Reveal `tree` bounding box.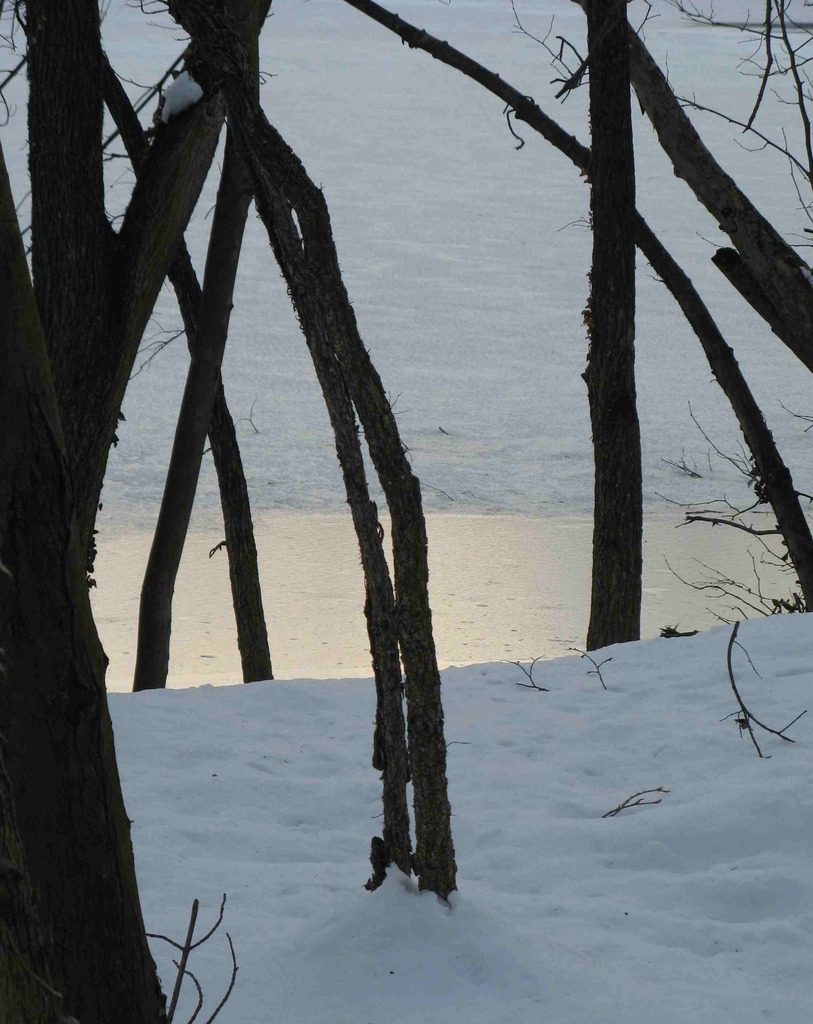
Revealed: bbox=(425, 0, 812, 946).
